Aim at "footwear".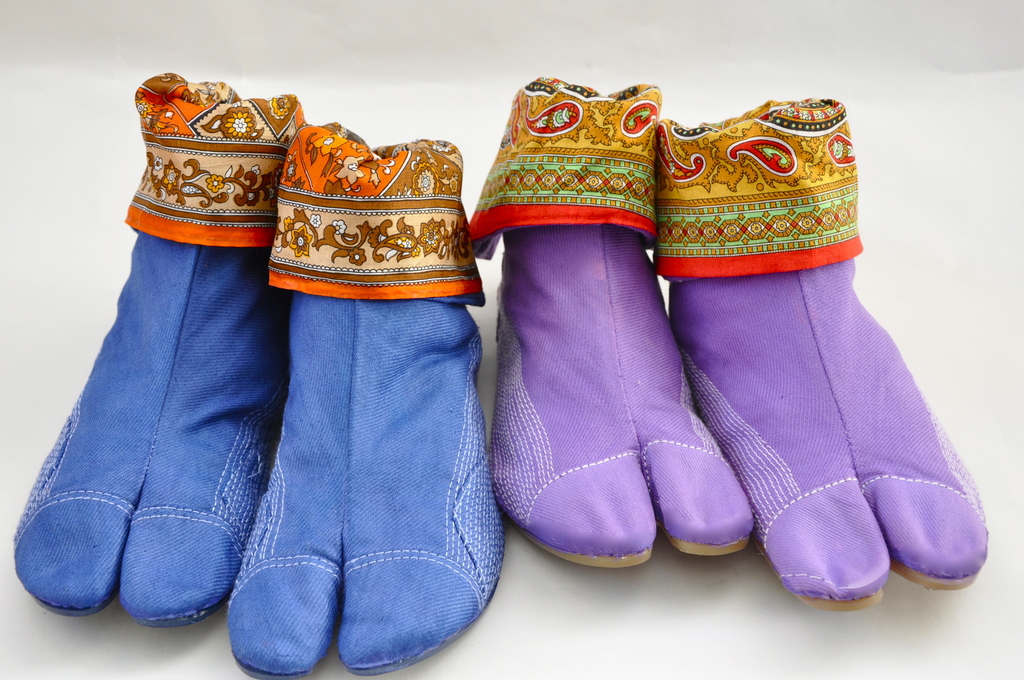
Aimed at box=[659, 95, 993, 608].
